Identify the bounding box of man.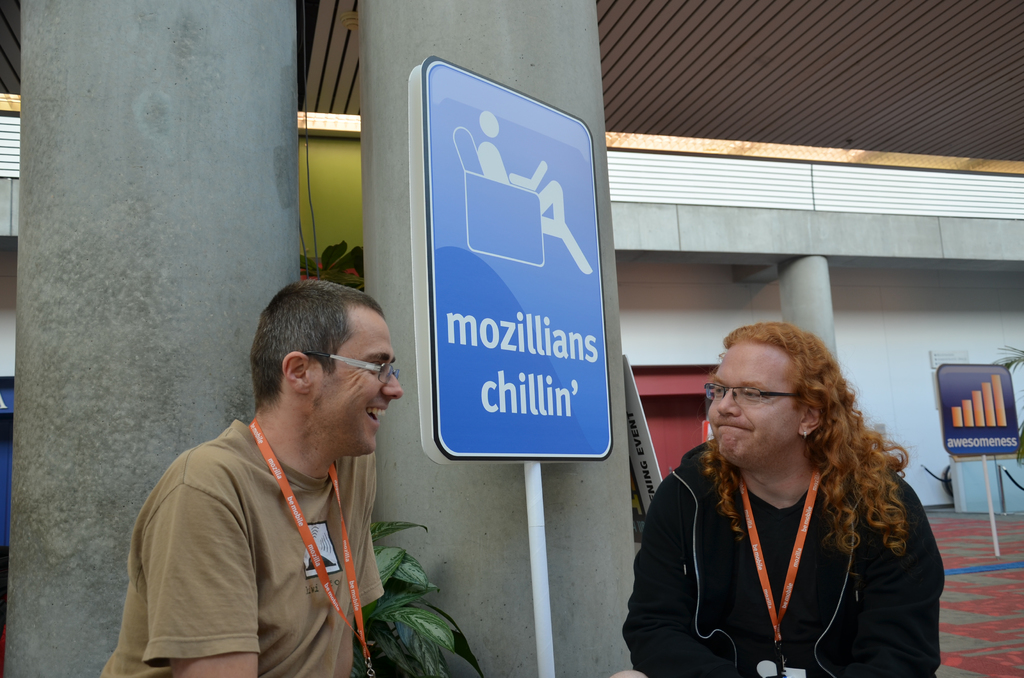
bbox(623, 322, 948, 677).
